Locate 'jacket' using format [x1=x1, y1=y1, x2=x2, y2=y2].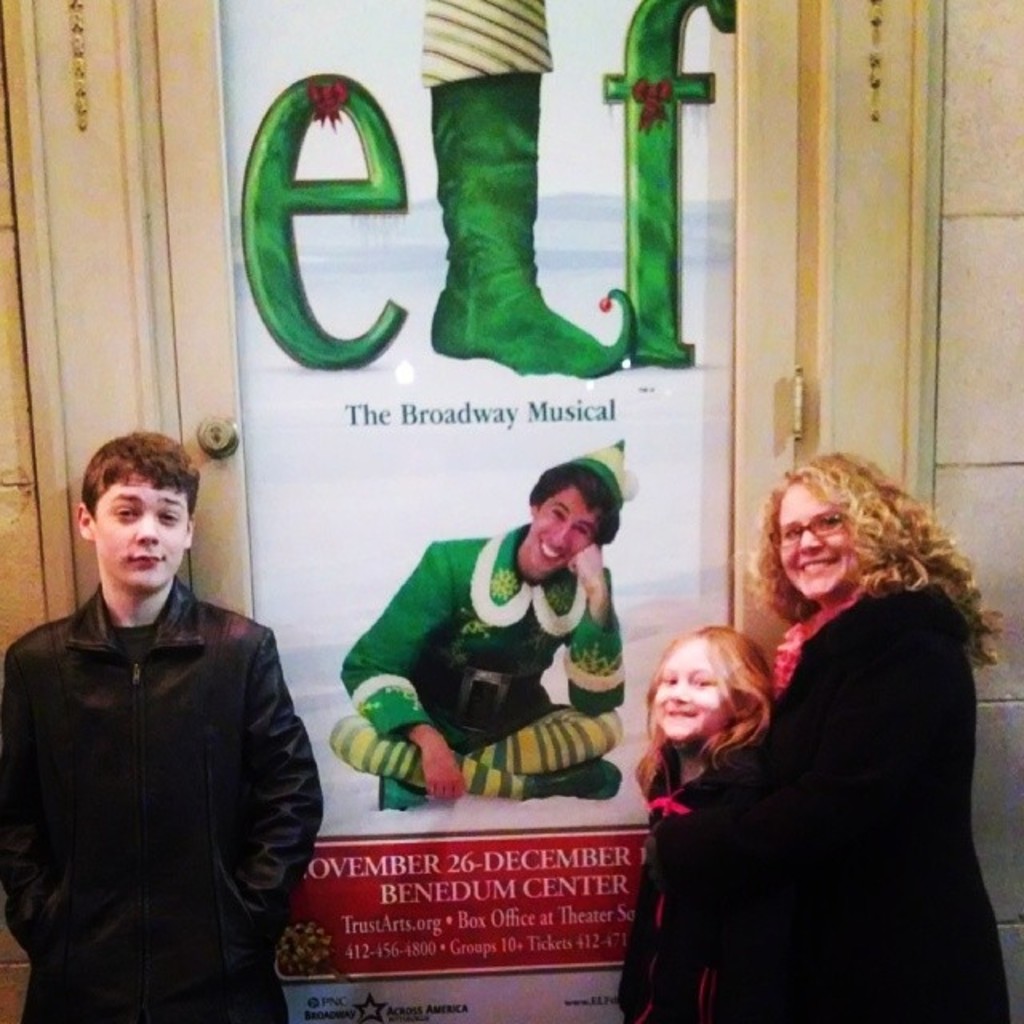
[x1=0, y1=610, x2=334, y2=1013].
